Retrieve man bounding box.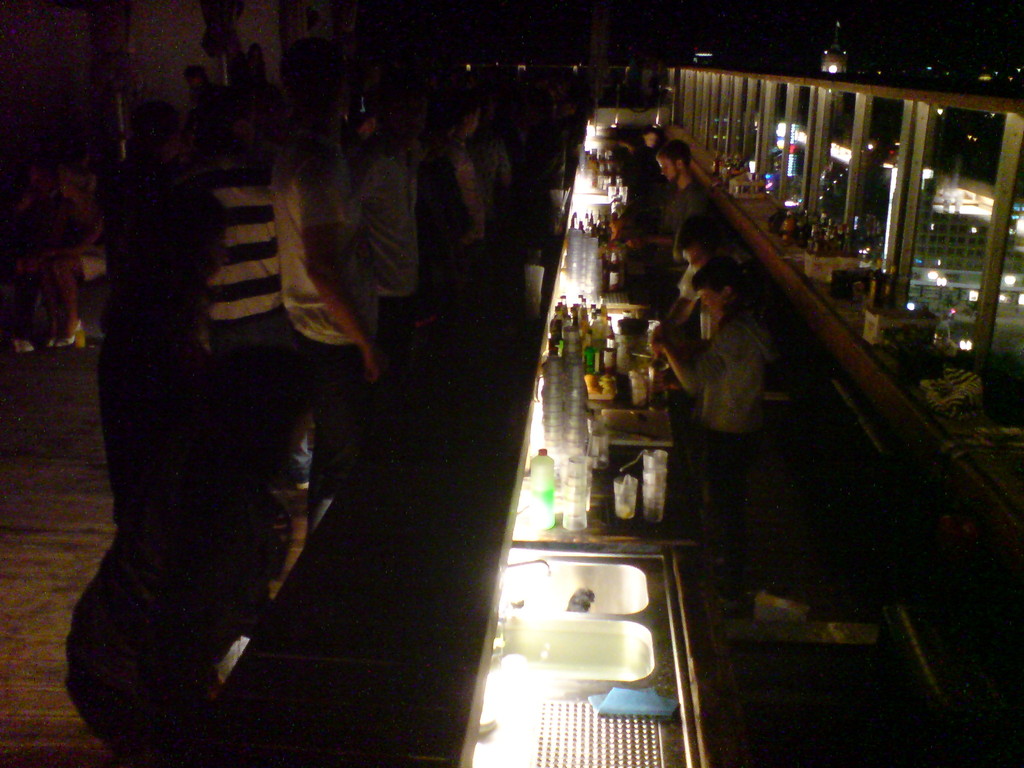
Bounding box: locate(660, 259, 801, 479).
